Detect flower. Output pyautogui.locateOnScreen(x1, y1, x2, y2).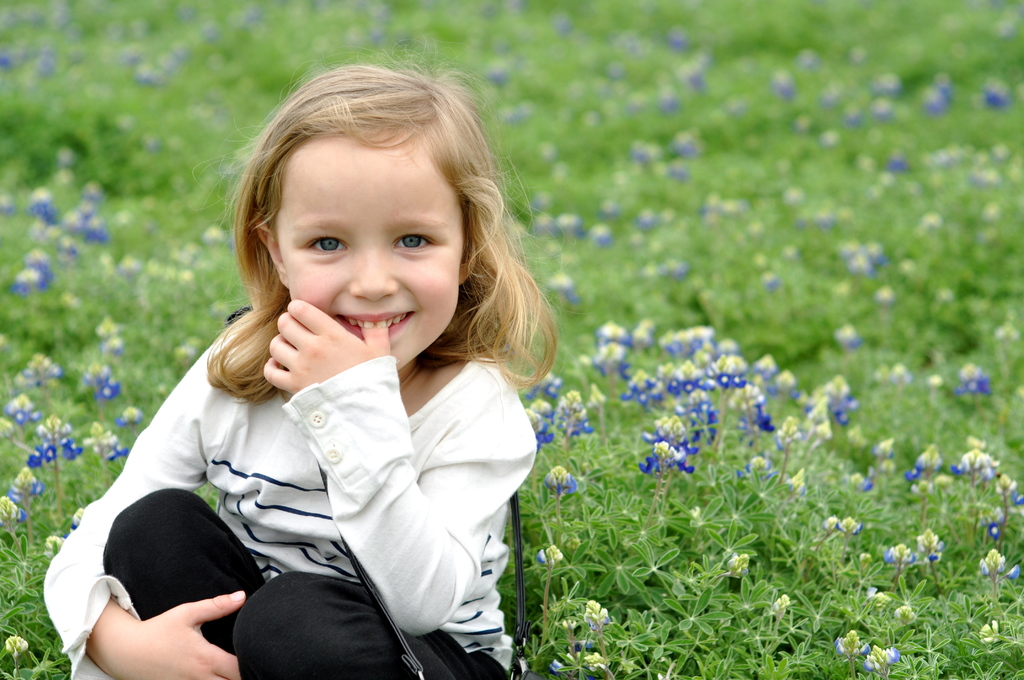
pyautogui.locateOnScreen(862, 642, 901, 674).
